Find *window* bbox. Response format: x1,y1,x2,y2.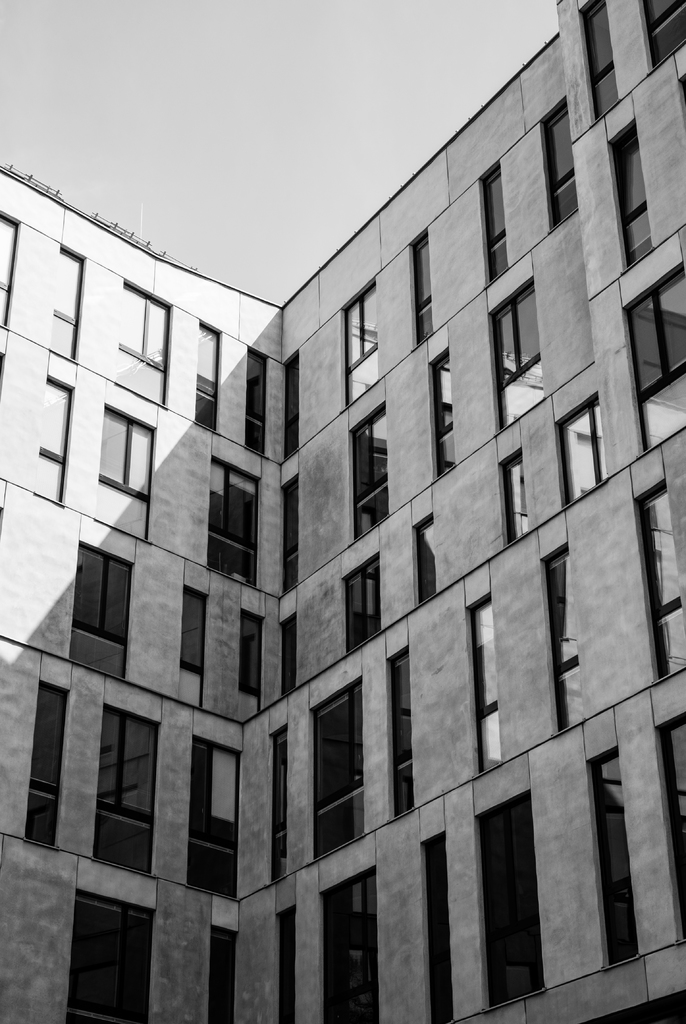
578,0,621,121.
